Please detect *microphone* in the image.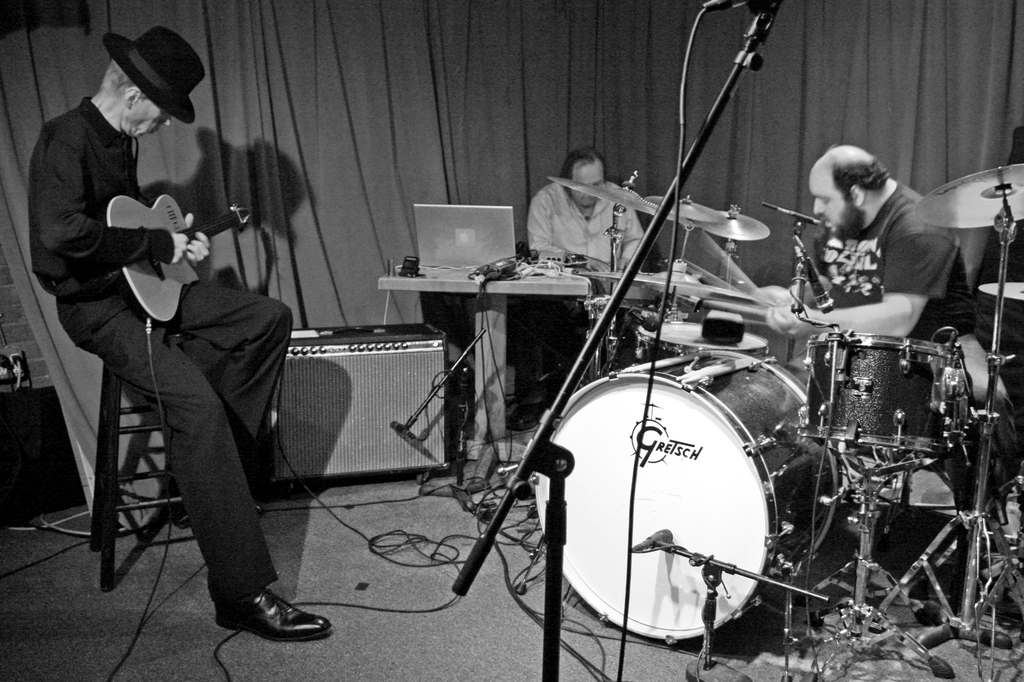
(left=797, top=250, right=834, bottom=315).
